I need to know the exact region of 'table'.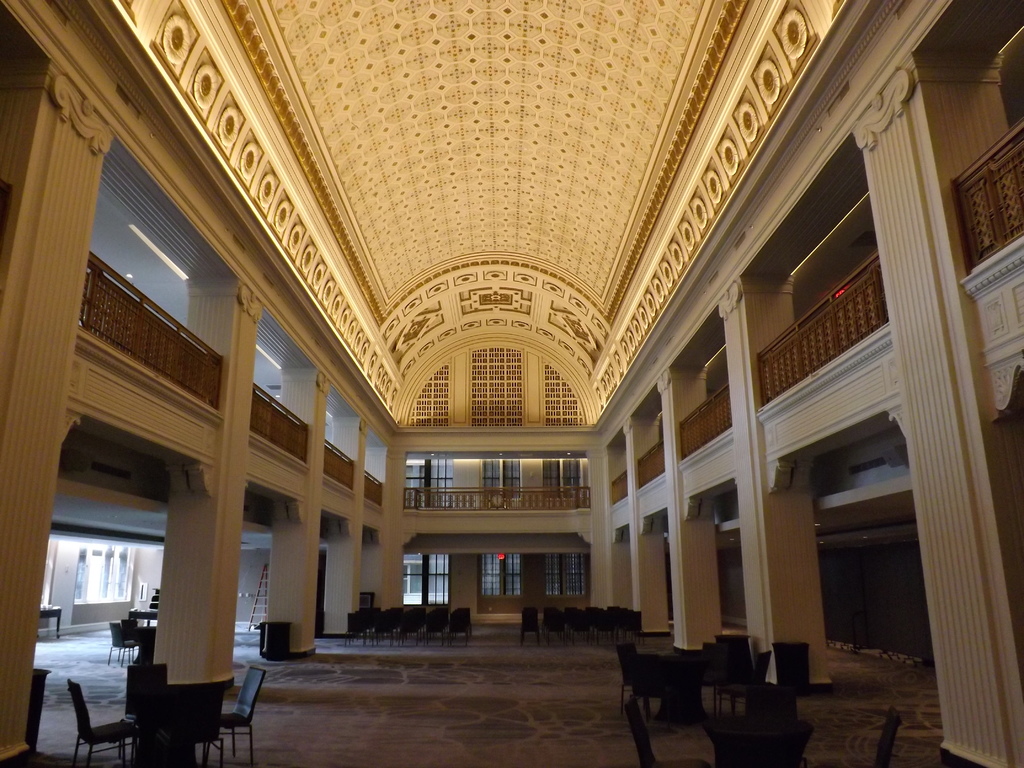
Region: 614, 656, 771, 741.
